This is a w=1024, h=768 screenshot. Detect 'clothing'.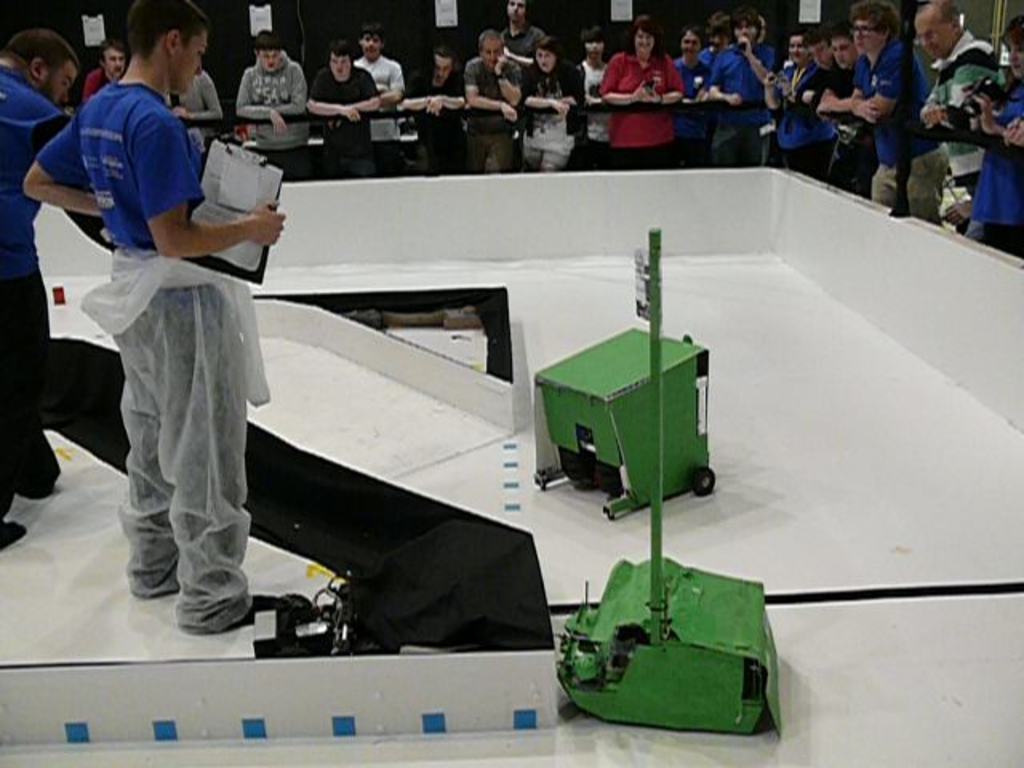
238,51,312,182.
